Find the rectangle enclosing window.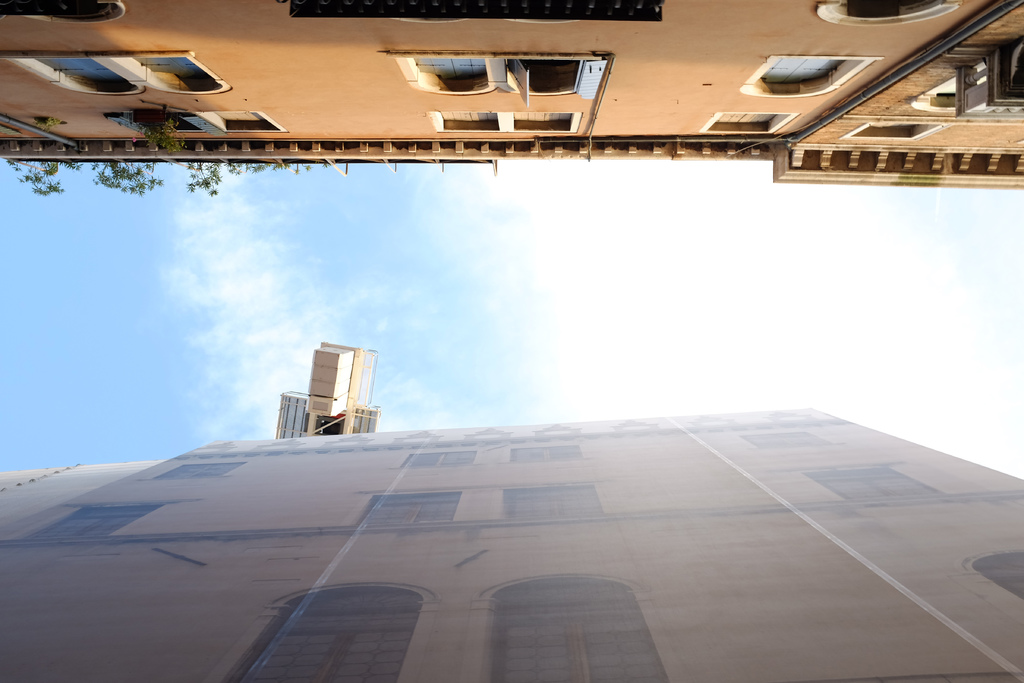
393 450 477 473.
